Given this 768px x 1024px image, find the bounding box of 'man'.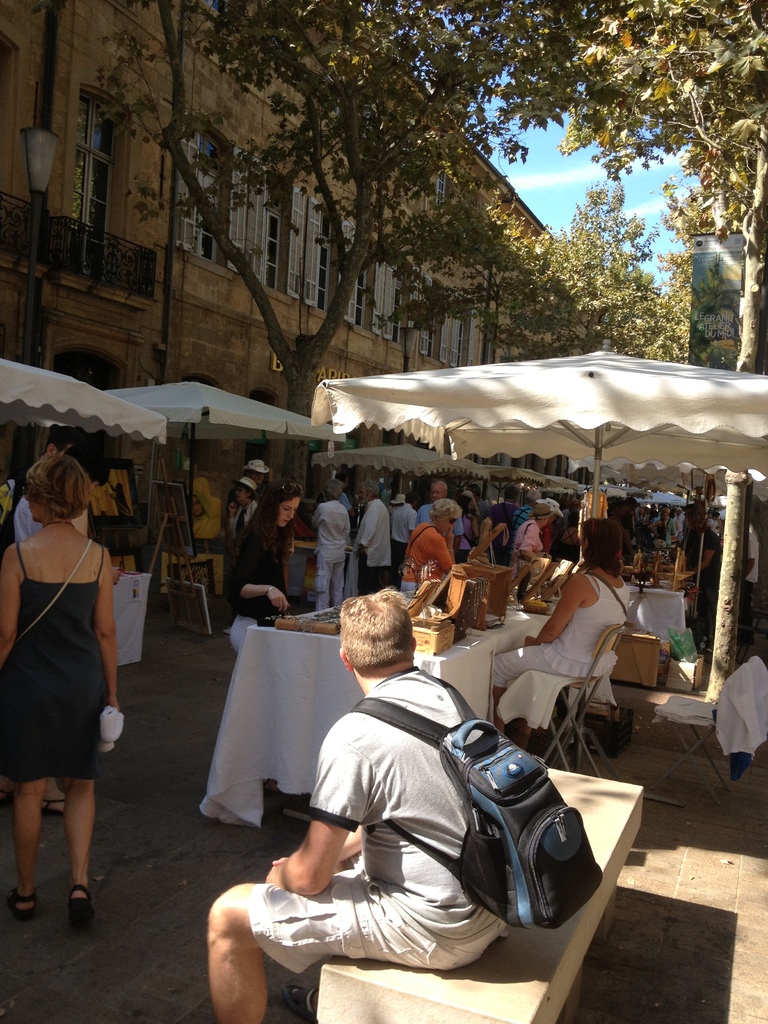
crop(489, 489, 520, 563).
